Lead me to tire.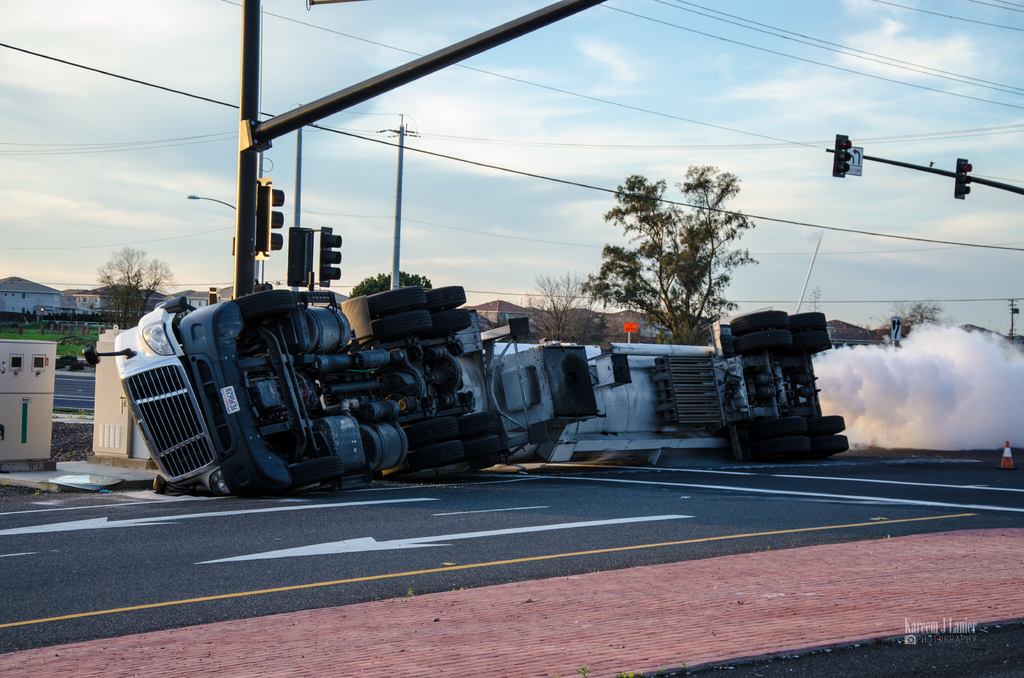
Lead to select_region(426, 281, 468, 307).
